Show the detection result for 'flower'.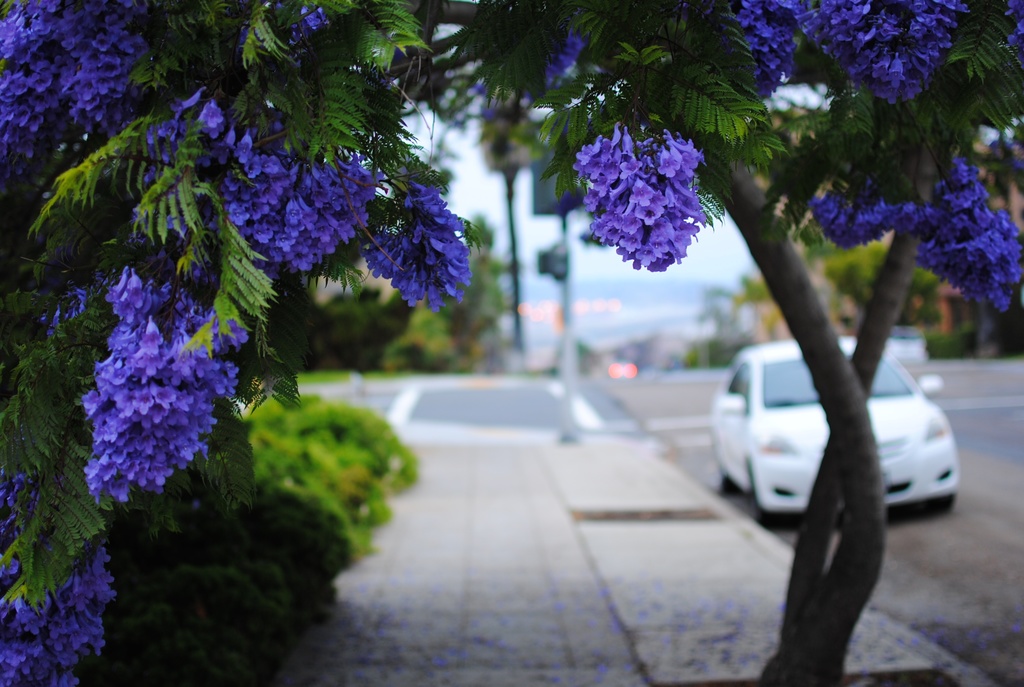
l=737, t=0, r=1023, b=91.
